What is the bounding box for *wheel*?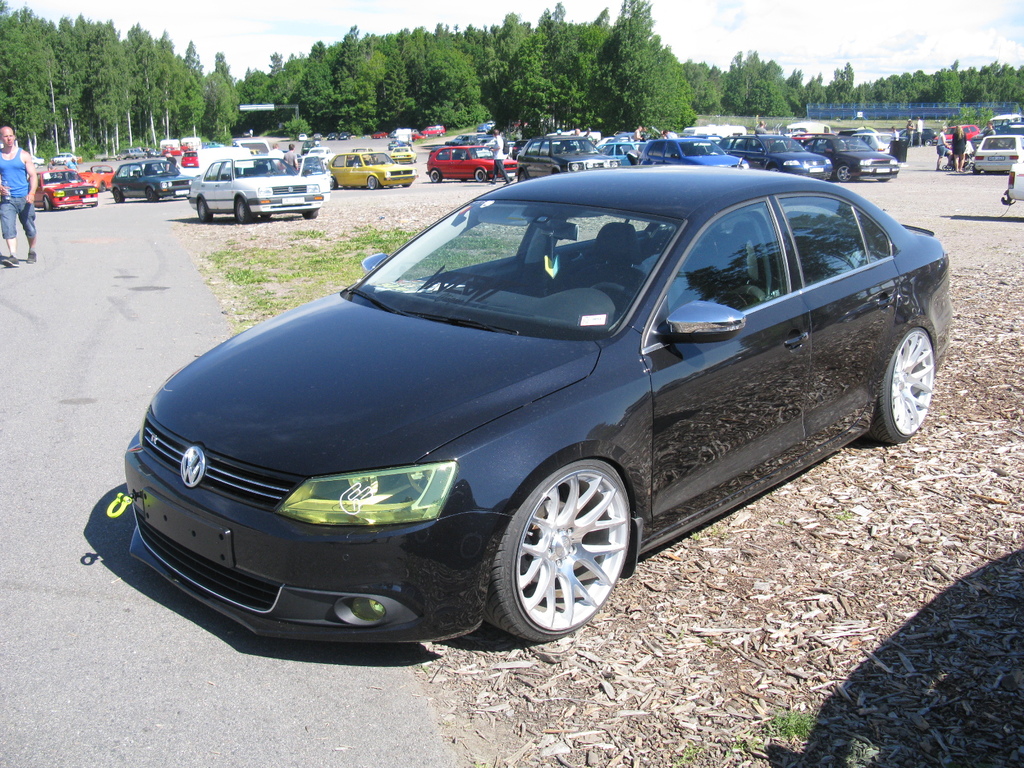
[left=303, top=208, right=320, bottom=220].
